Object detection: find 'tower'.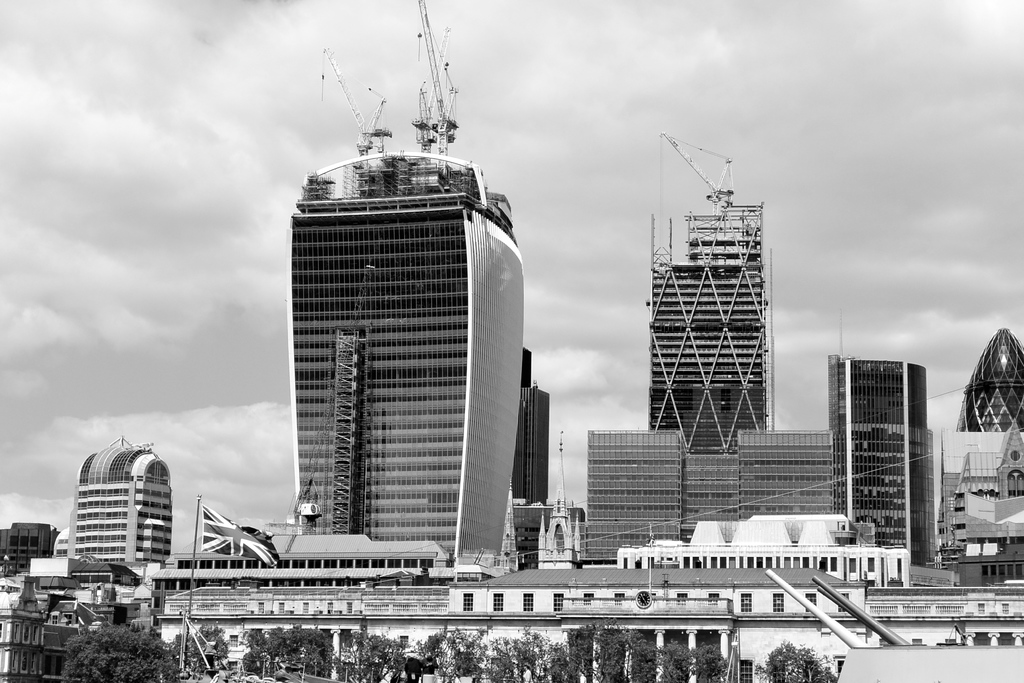
x1=959, y1=327, x2=1020, y2=434.
